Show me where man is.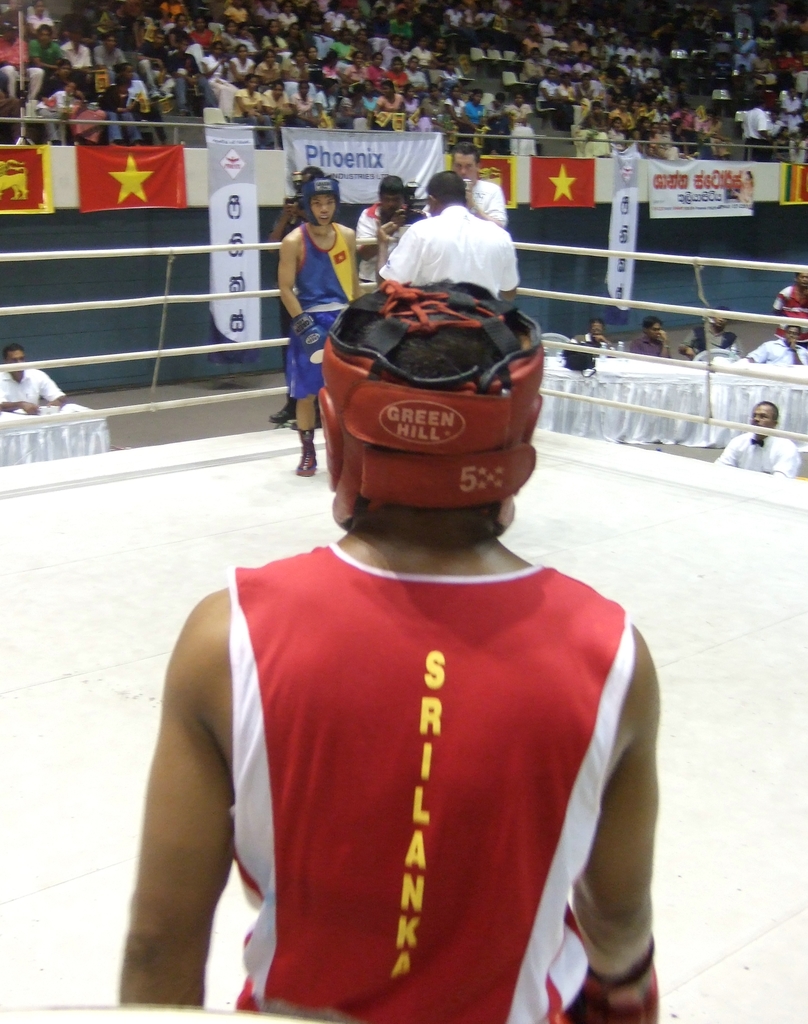
man is at (0, 15, 48, 99).
